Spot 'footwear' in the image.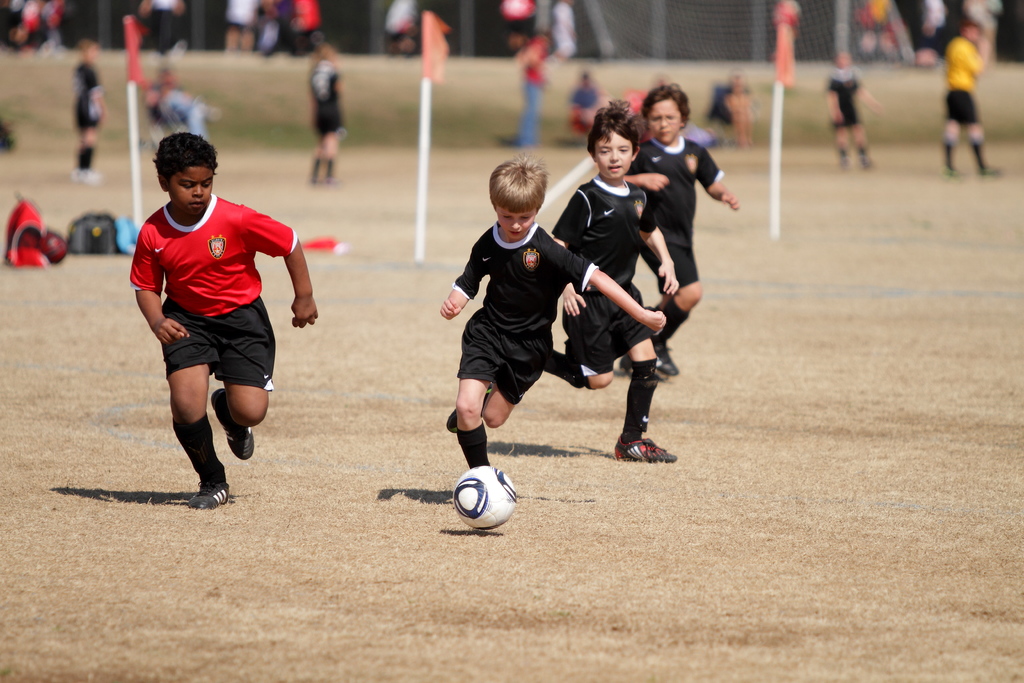
'footwear' found at bbox=[615, 353, 645, 378].
